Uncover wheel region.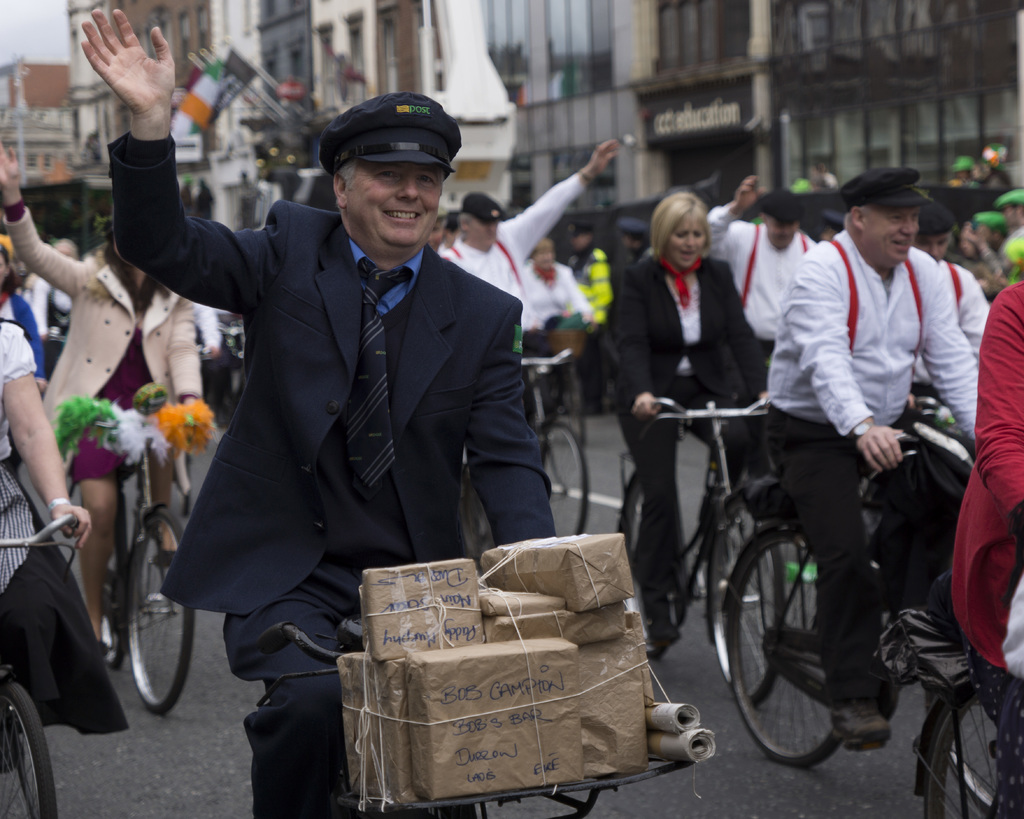
Uncovered: x1=700 y1=499 x2=783 y2=702.
